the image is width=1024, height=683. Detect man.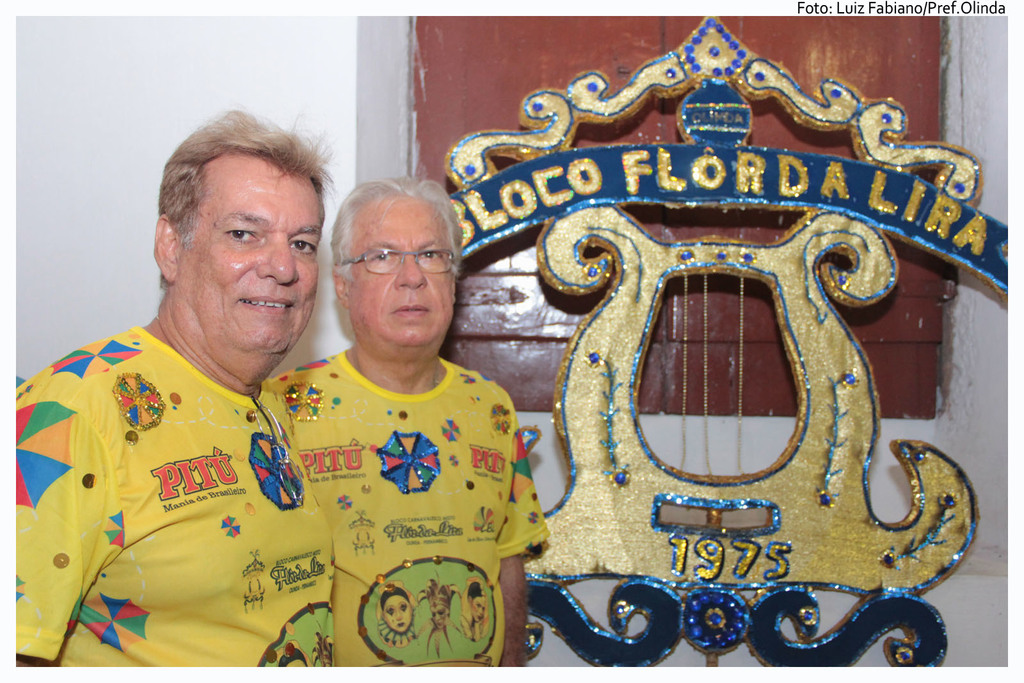
Detection: 275:184:552:682.
